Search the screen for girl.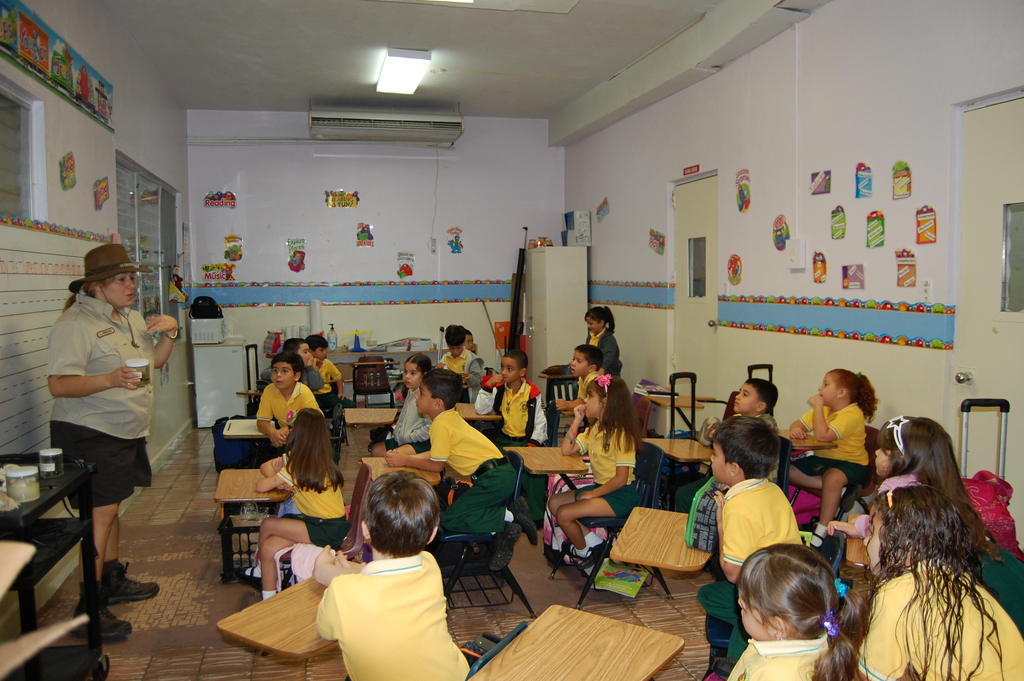
Found at 824:413:982:561.
